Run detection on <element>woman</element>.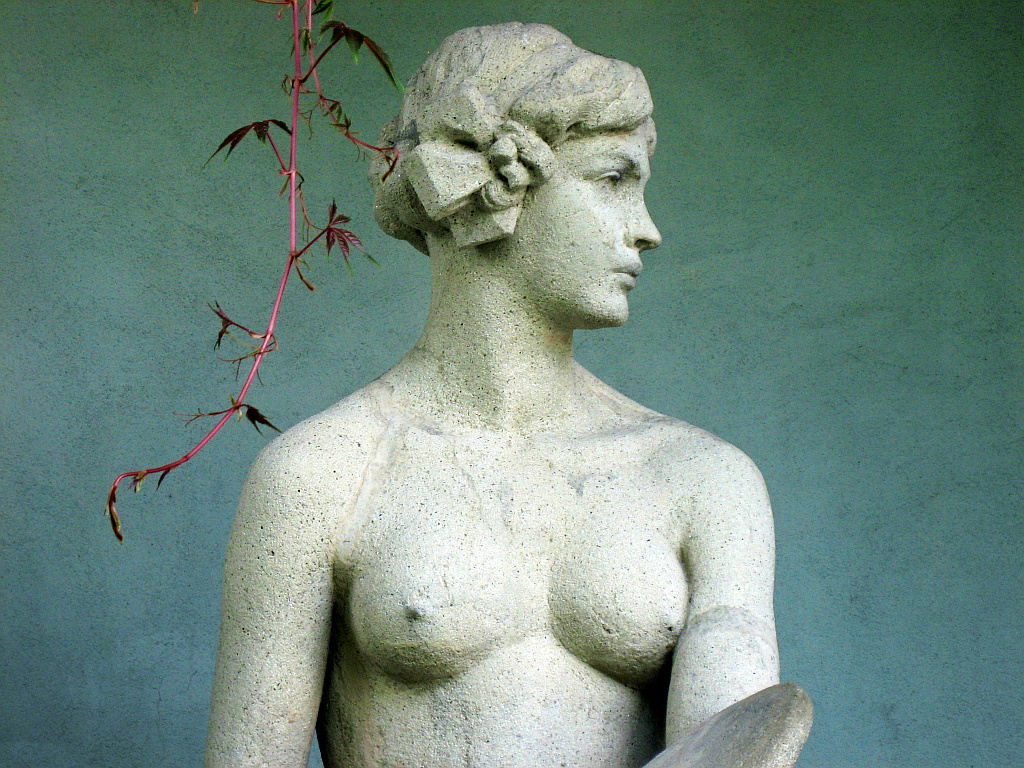
Result: box=[204, 20, 816, 767].
